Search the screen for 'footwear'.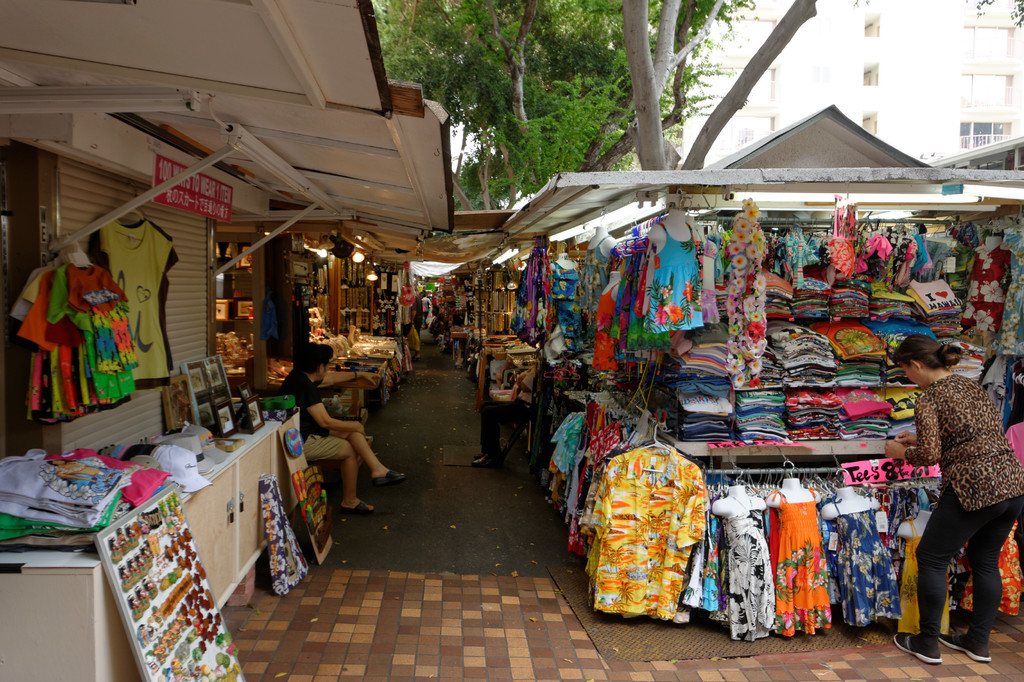
Found at bbox=[945, 629, 993, 658].
